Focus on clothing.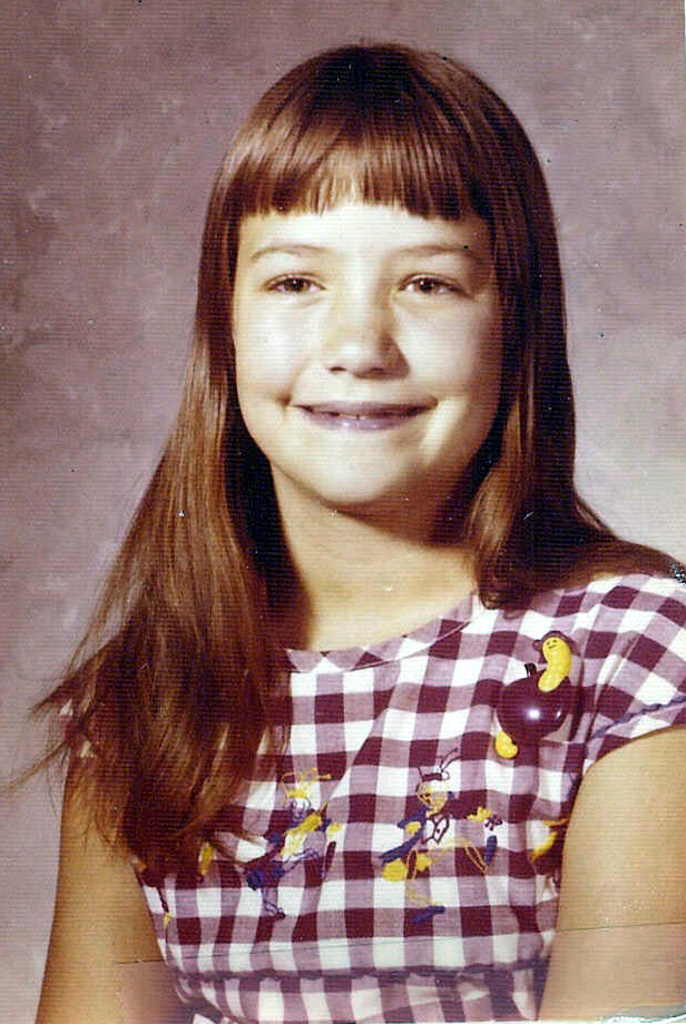
Focused at 59:510:685:1023.
